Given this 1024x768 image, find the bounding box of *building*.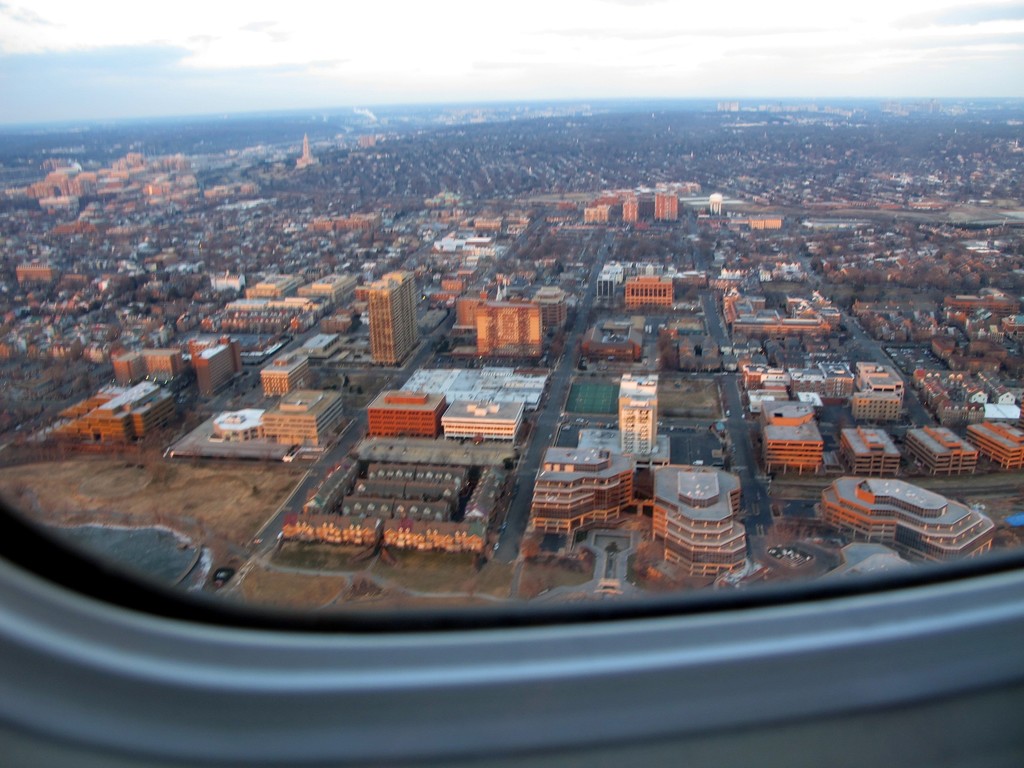
838 422 896 477.
